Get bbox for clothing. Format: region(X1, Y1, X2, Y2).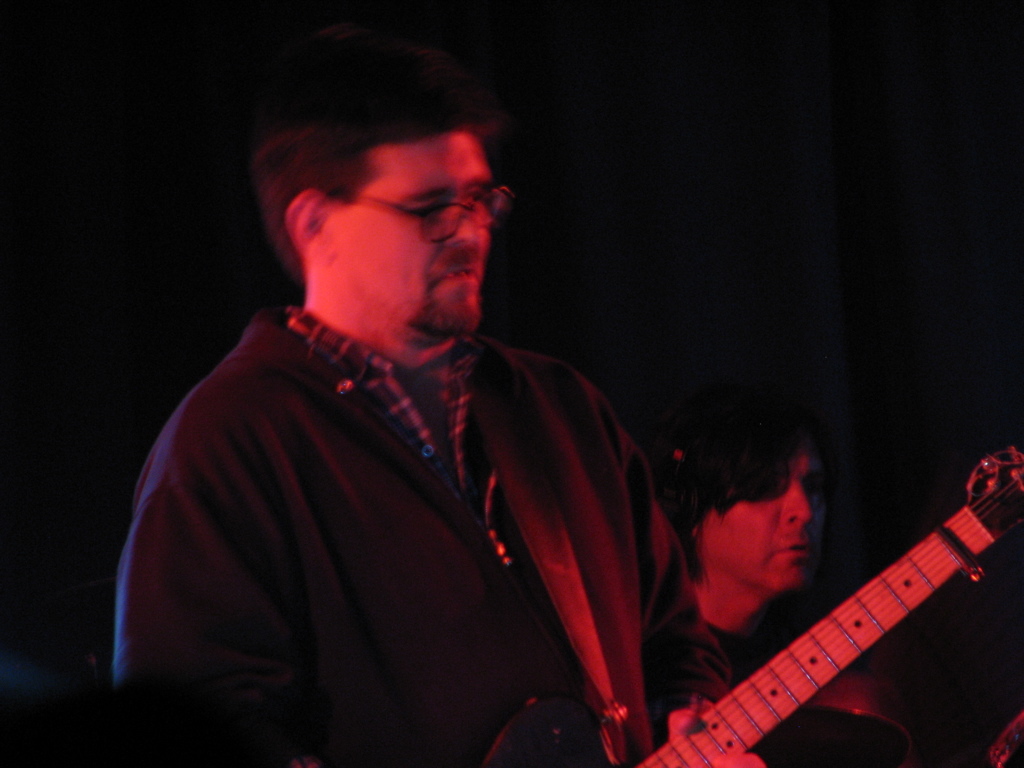
region(110, 270, 693, 753).
